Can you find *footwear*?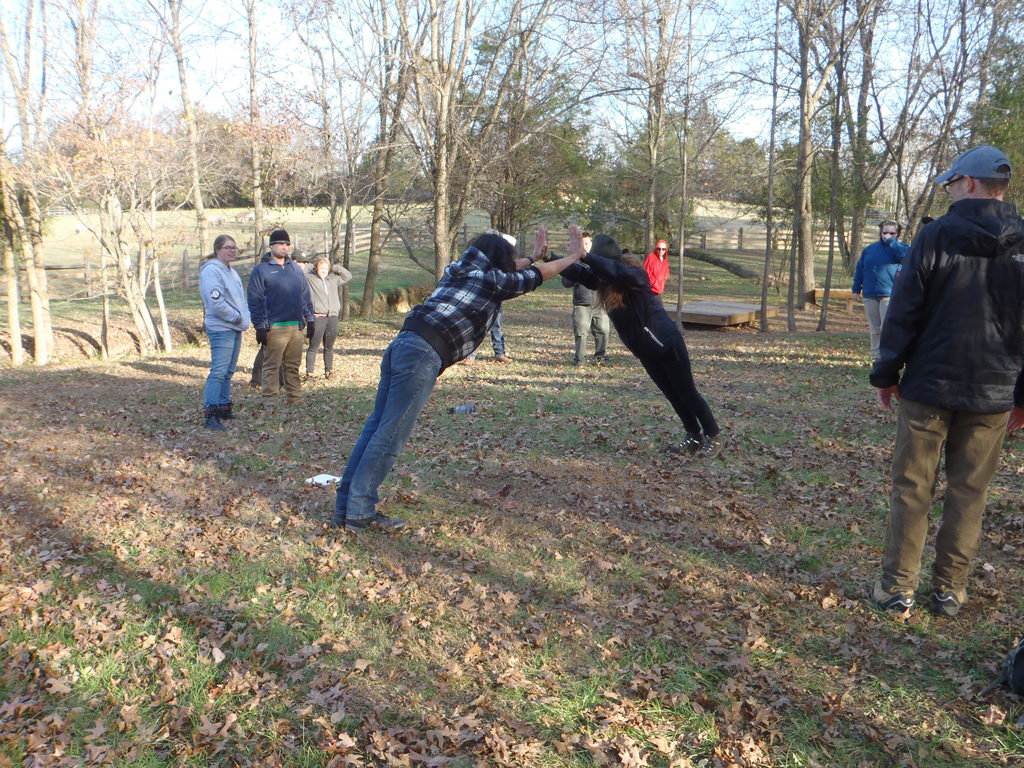
Yes, bounding box: l=497, t=353, r=511, b=362.
